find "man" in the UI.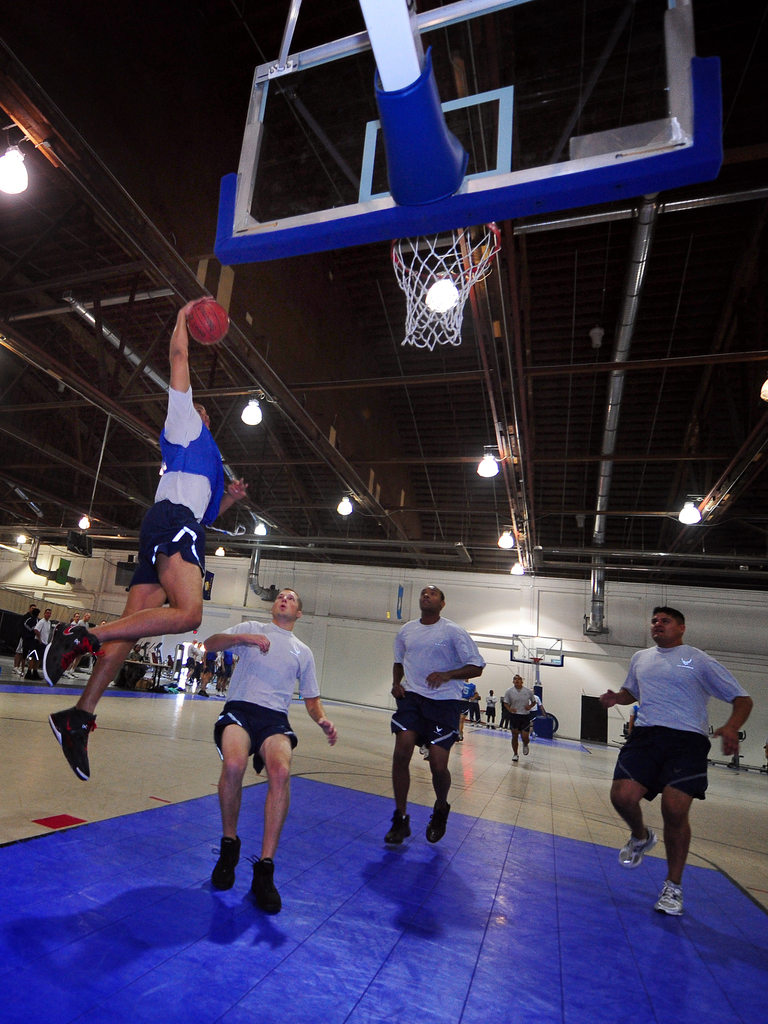
UI element at 487,685,497,724.
